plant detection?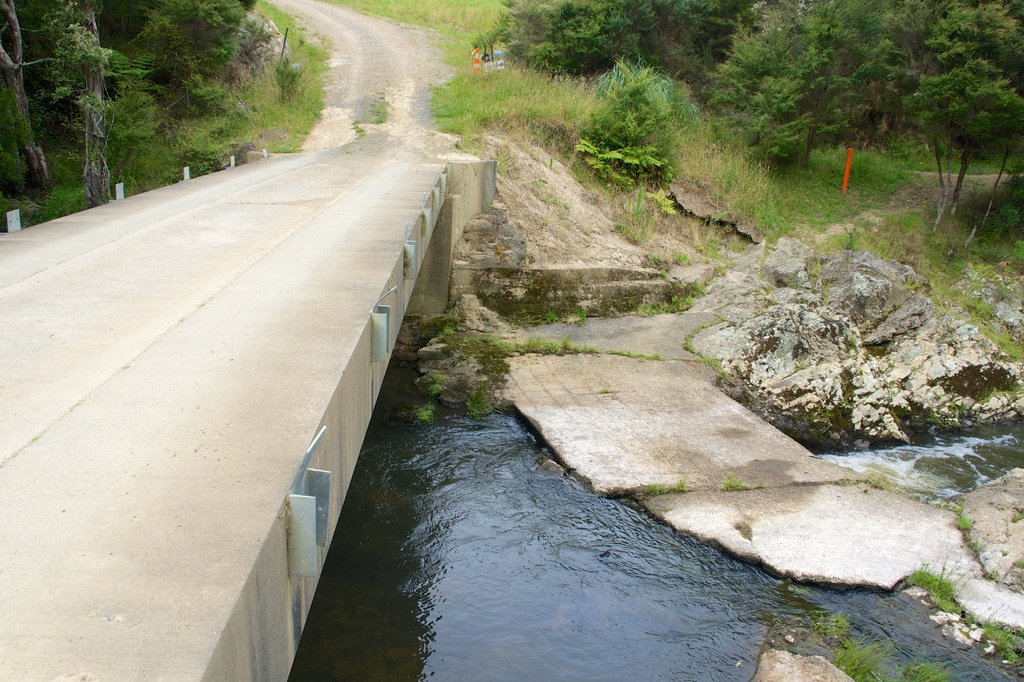
(483, 334, 513, 353)
